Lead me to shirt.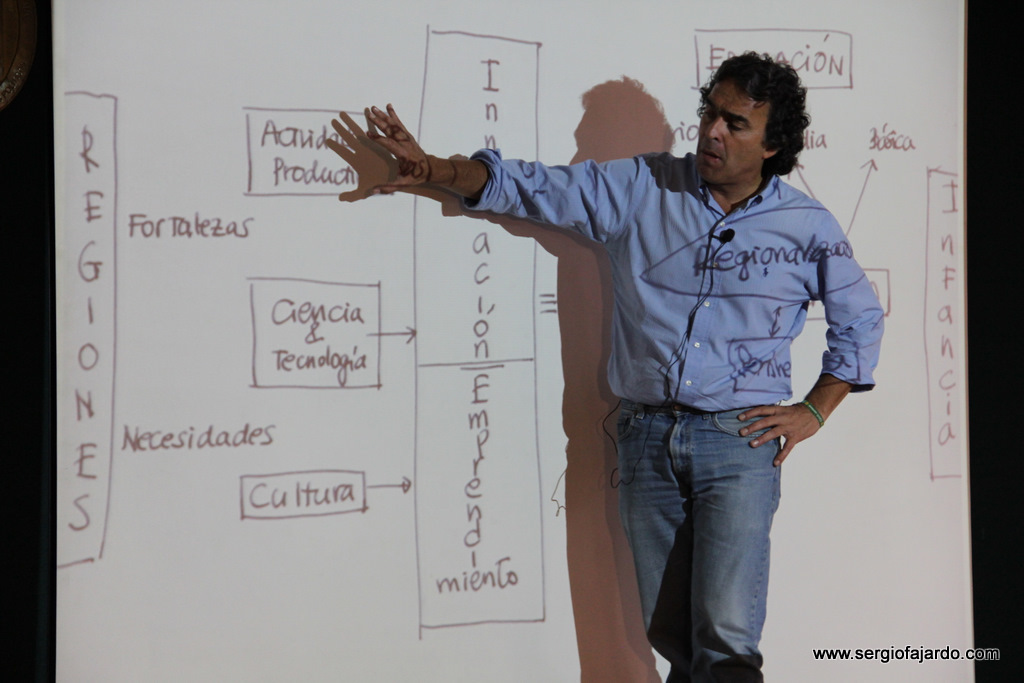
Lead to detection(457, 154, 889, 415).
